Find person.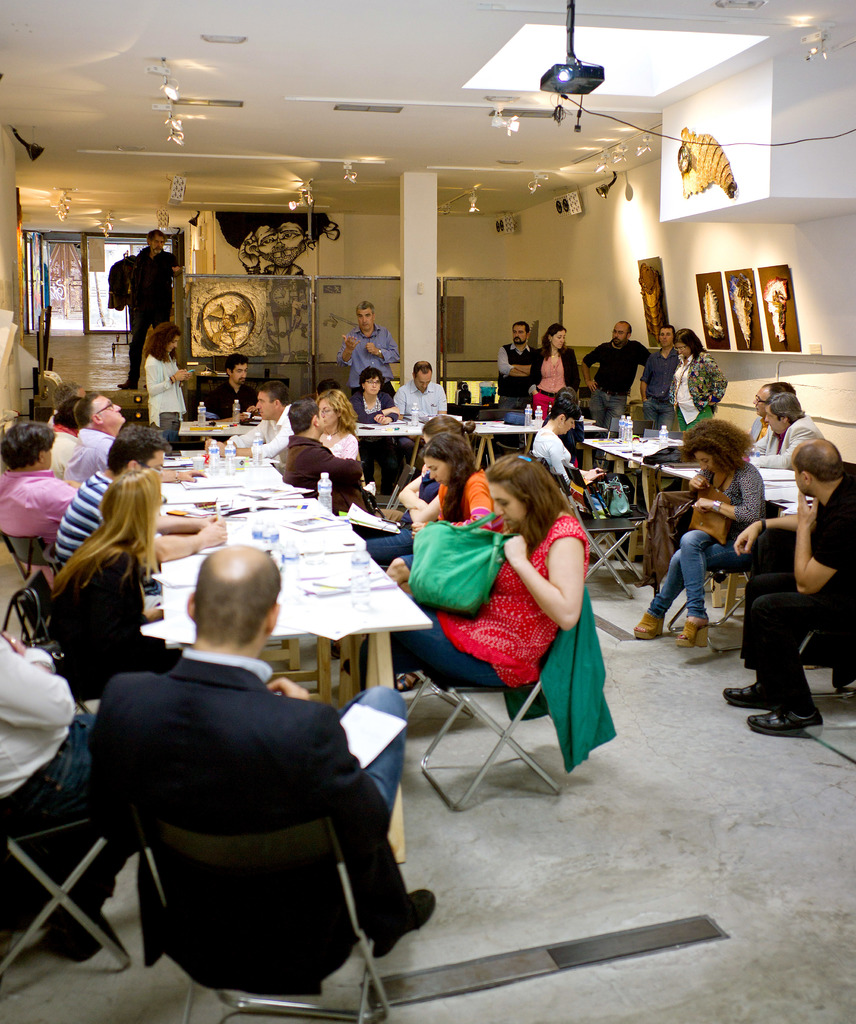
bbox=(49, 413, 231, 577).
